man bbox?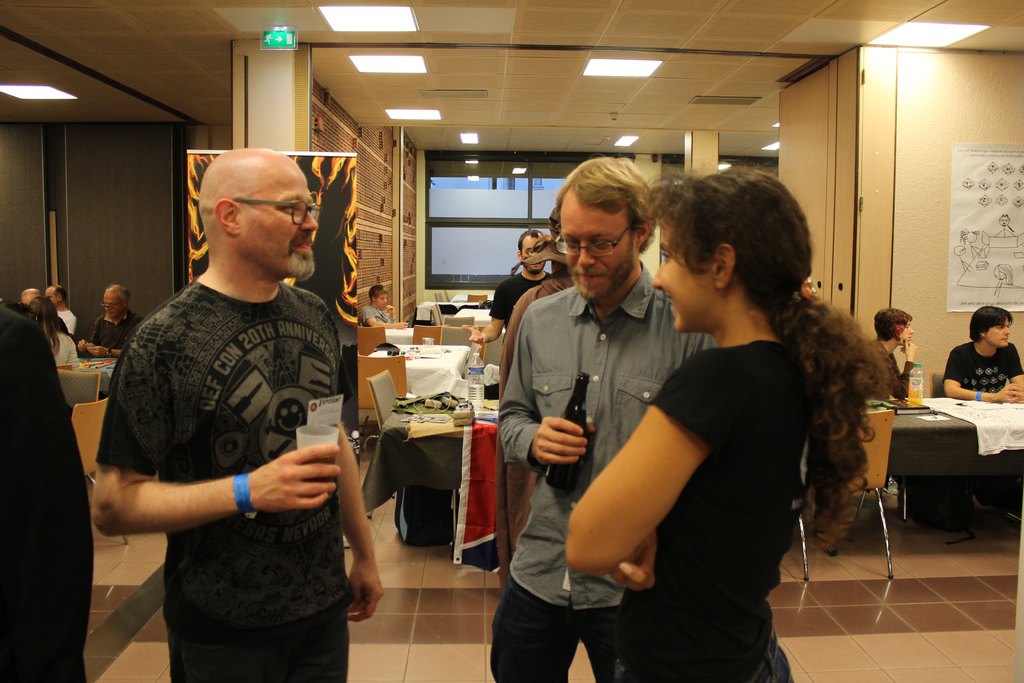
crop(460, 230, 554, 348)
